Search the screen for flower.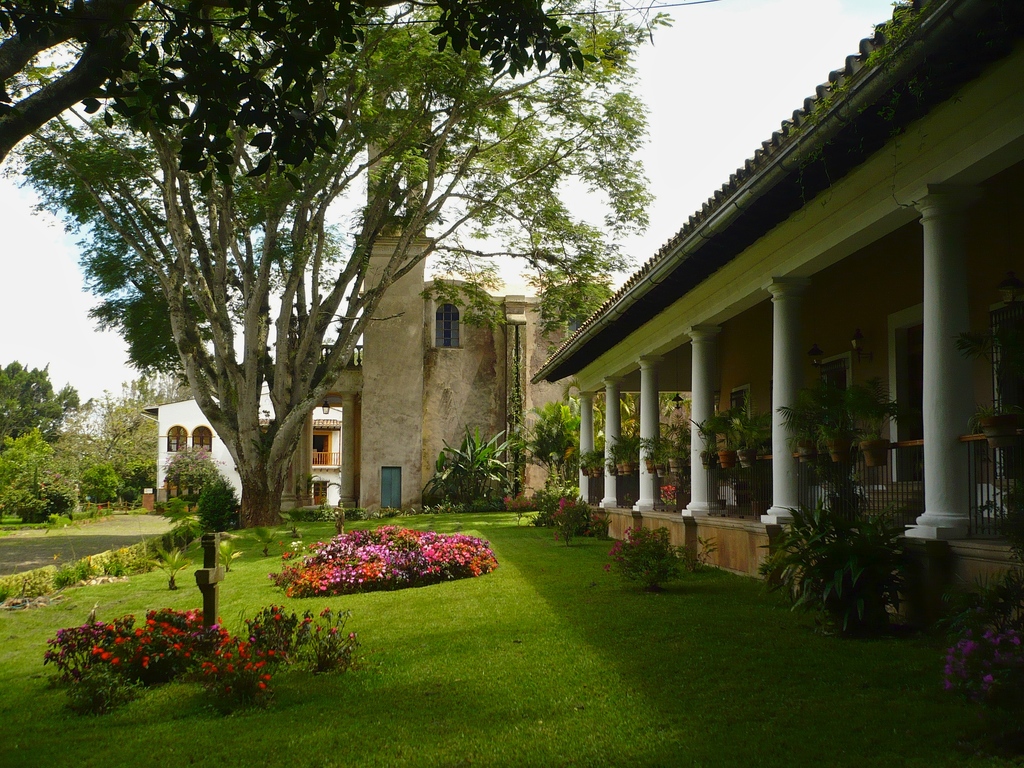
Found at <region>220, 628, 230, 636</region>.
